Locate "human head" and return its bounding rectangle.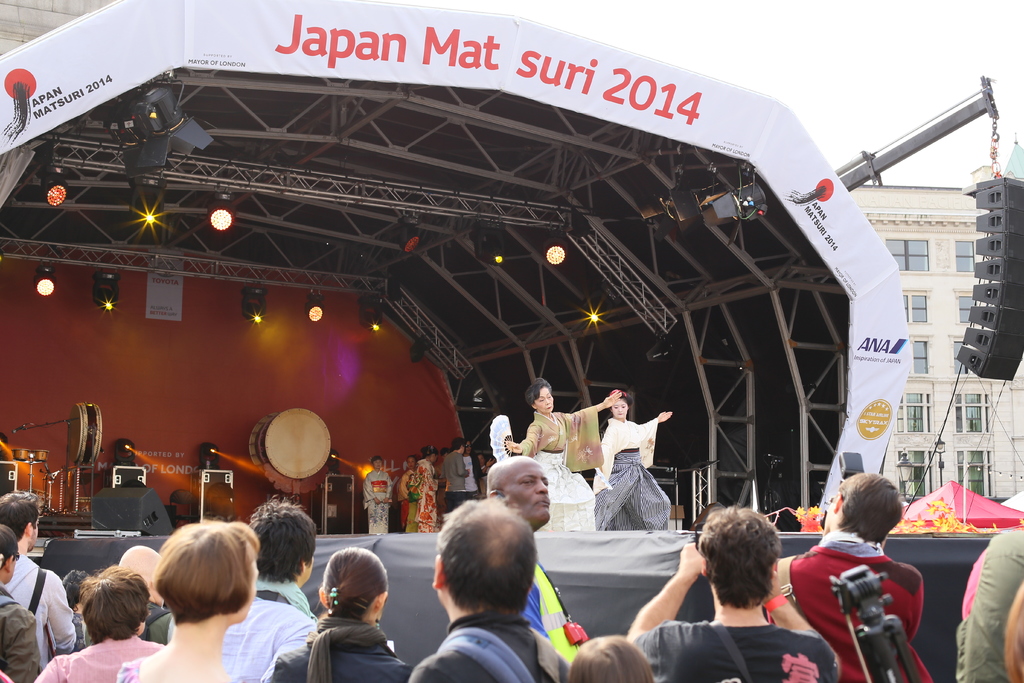
l=450, t=437, r=466, b=456.
